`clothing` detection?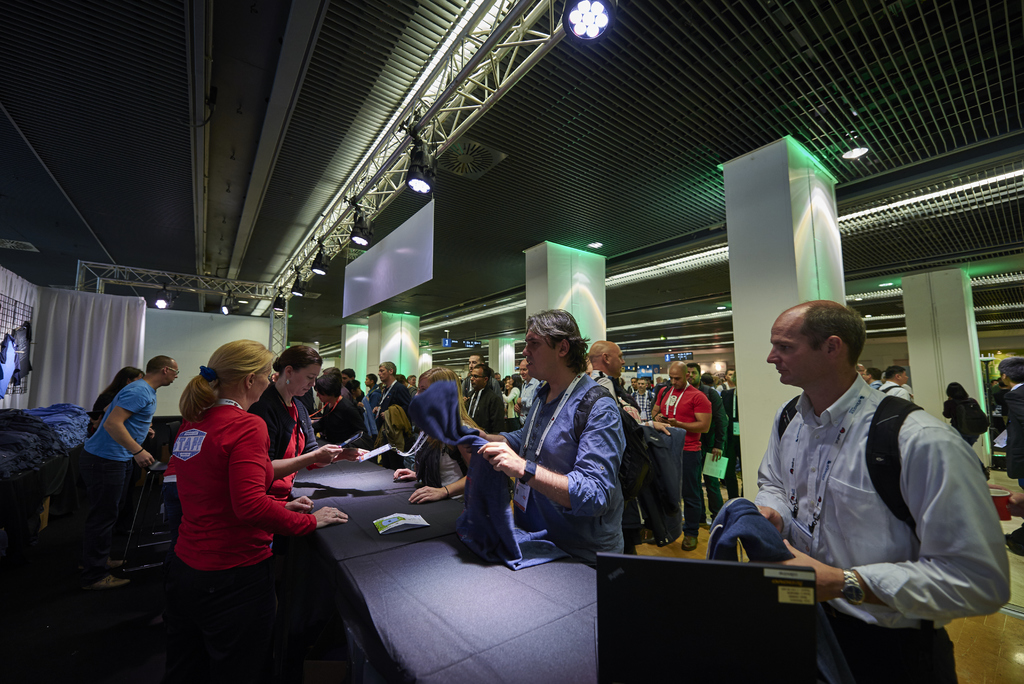
<box>752,371,1011,683</box>
